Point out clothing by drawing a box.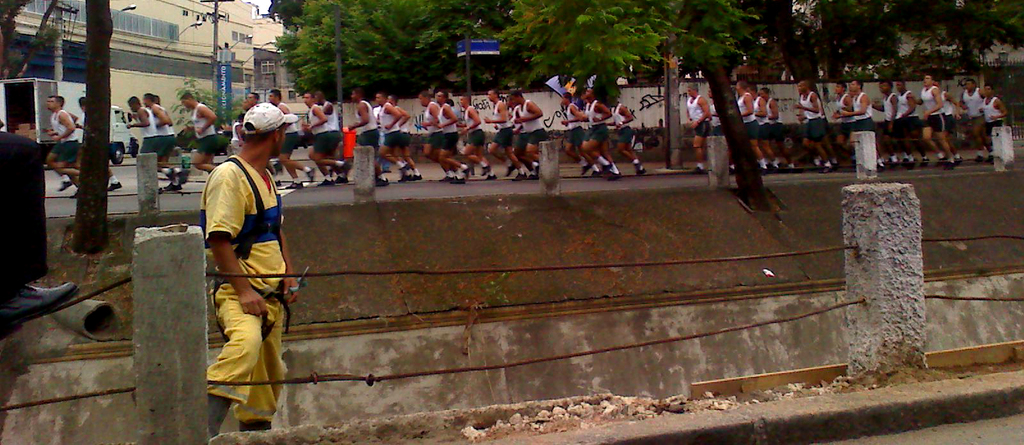
crop(385, 99, 397, 145).
